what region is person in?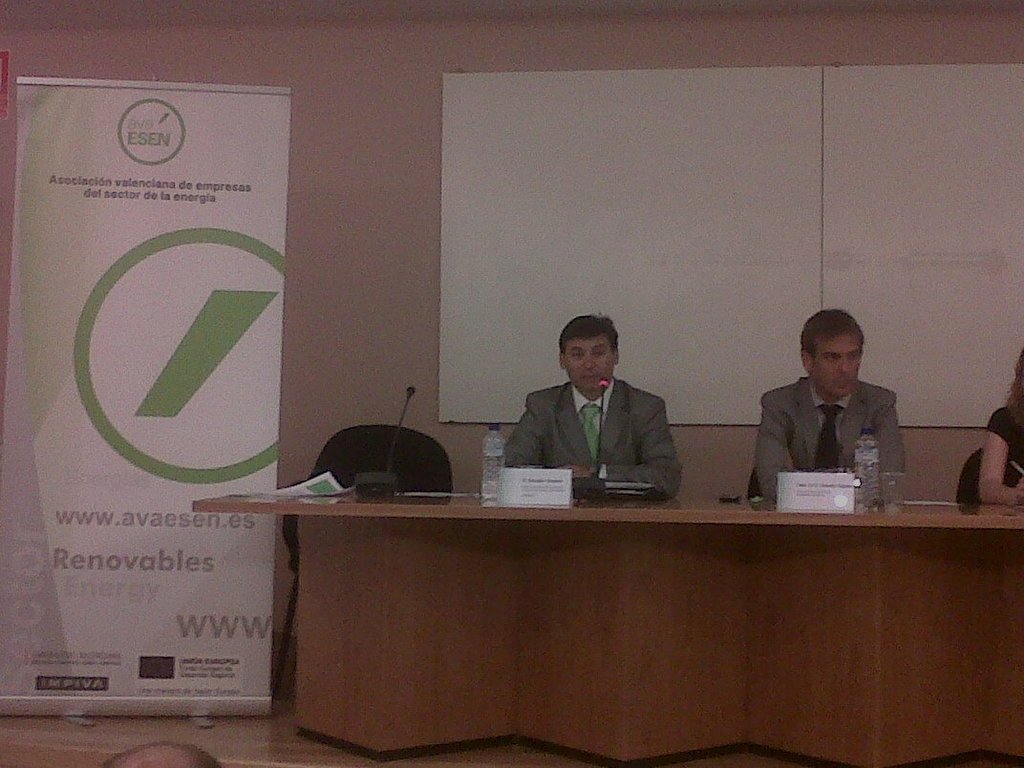
bbox(752, 310, 905, 500).
